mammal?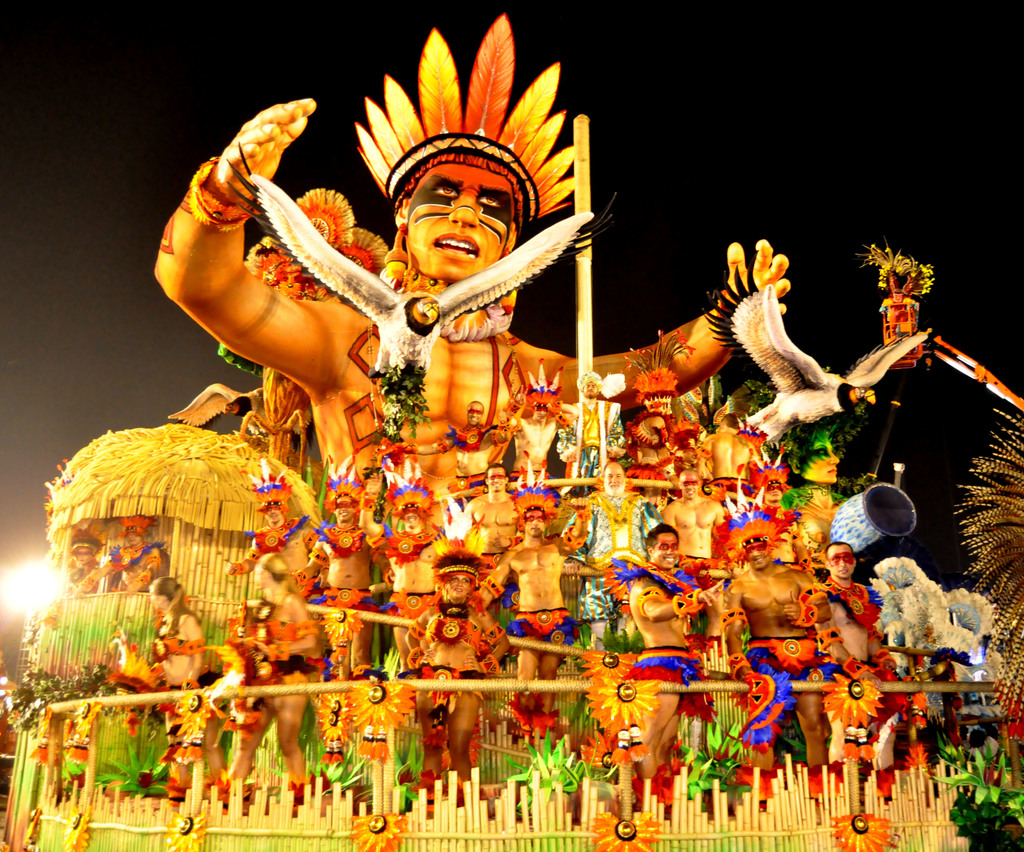
225,550,319,787
